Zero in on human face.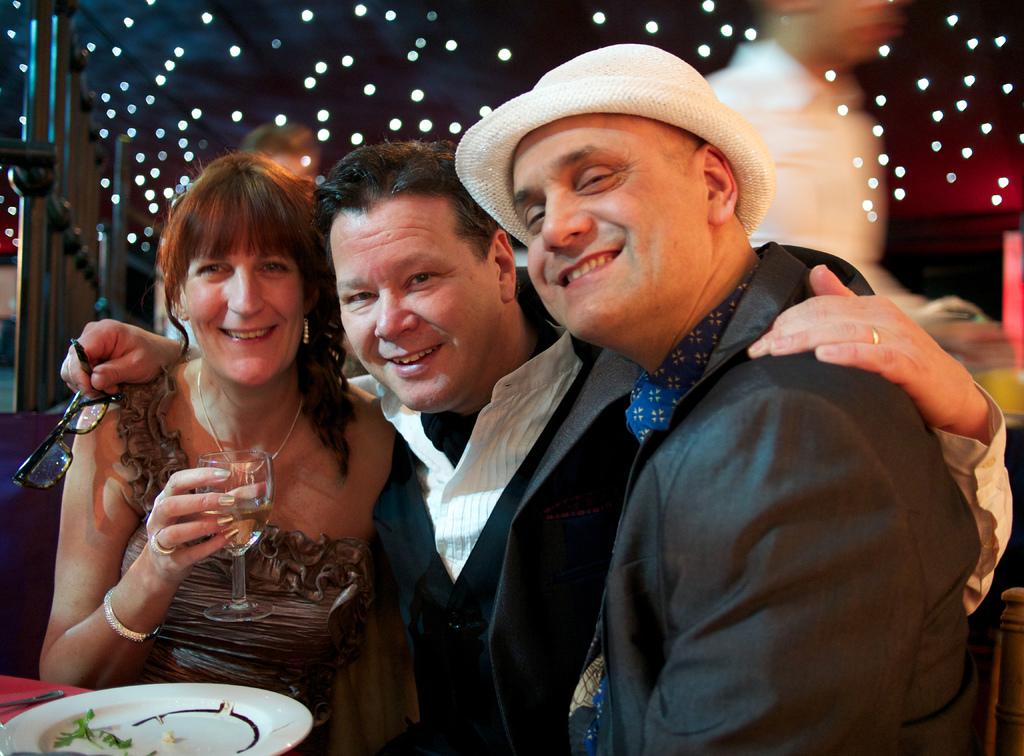
Zeroed in: rect(504, 116, 706, 349).
